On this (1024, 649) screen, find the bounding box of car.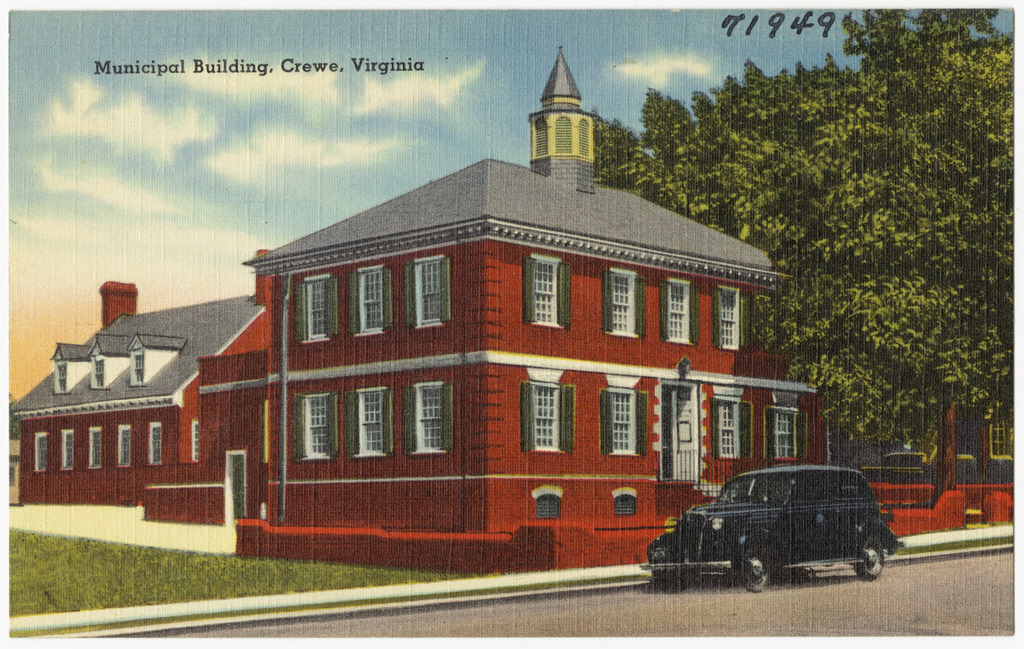
Bounding box: (642, 464, 907, 592).
